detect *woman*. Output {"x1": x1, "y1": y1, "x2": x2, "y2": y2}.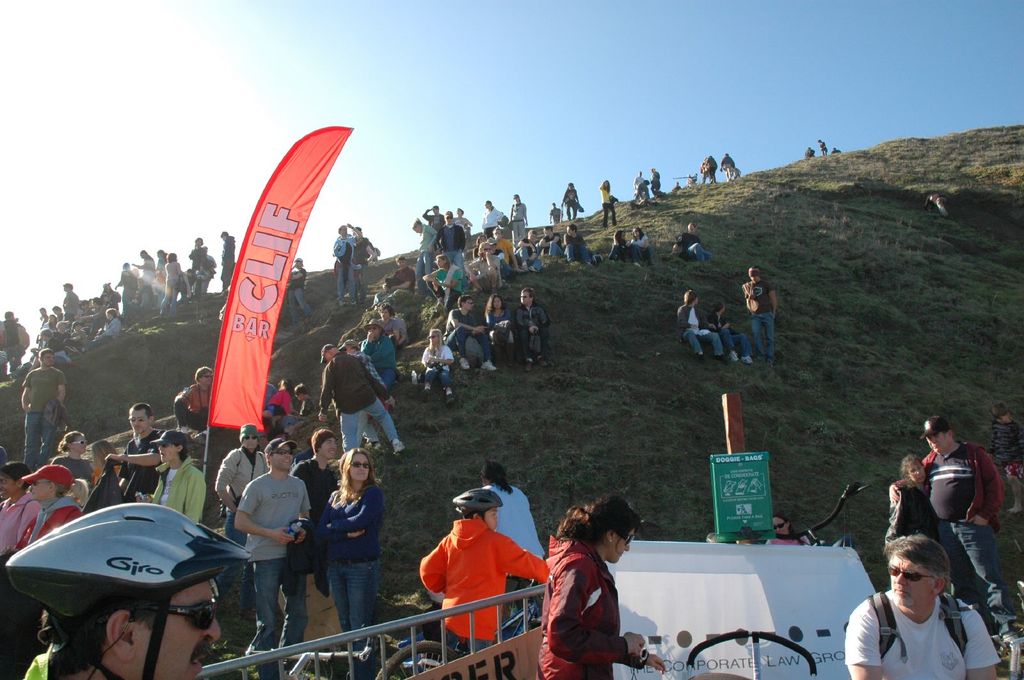
{"x1": 541, "y1": 503, "x2": 651, "y2": 672}.
